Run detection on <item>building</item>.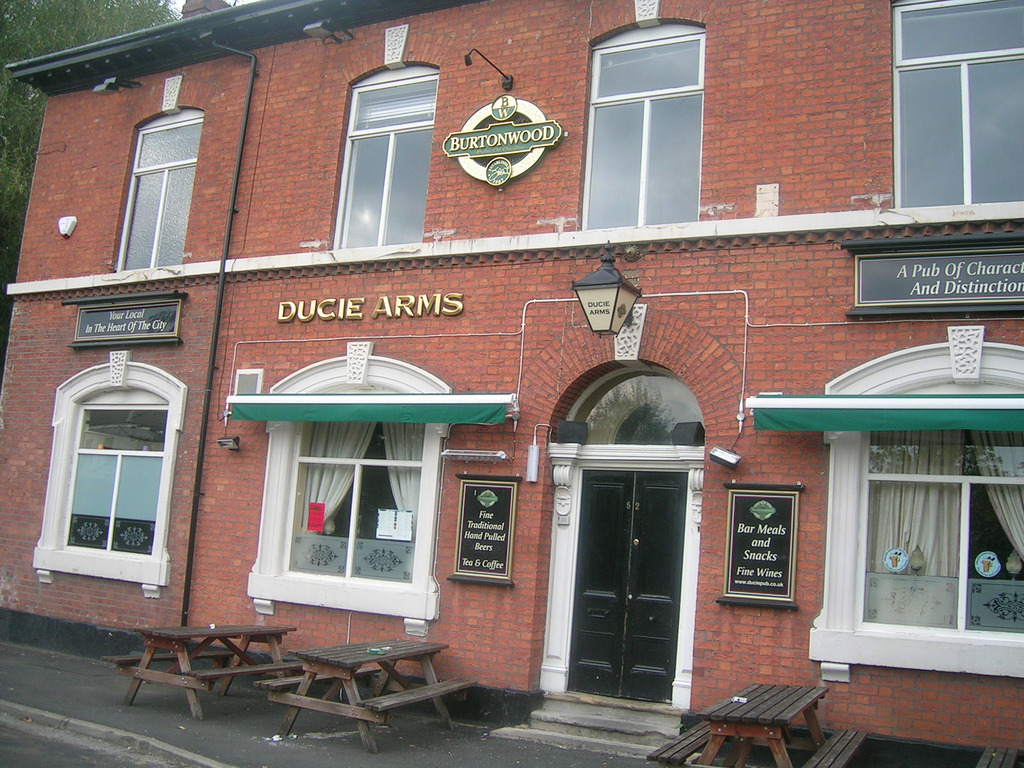
Result: (0, 0, 1023, 753).
